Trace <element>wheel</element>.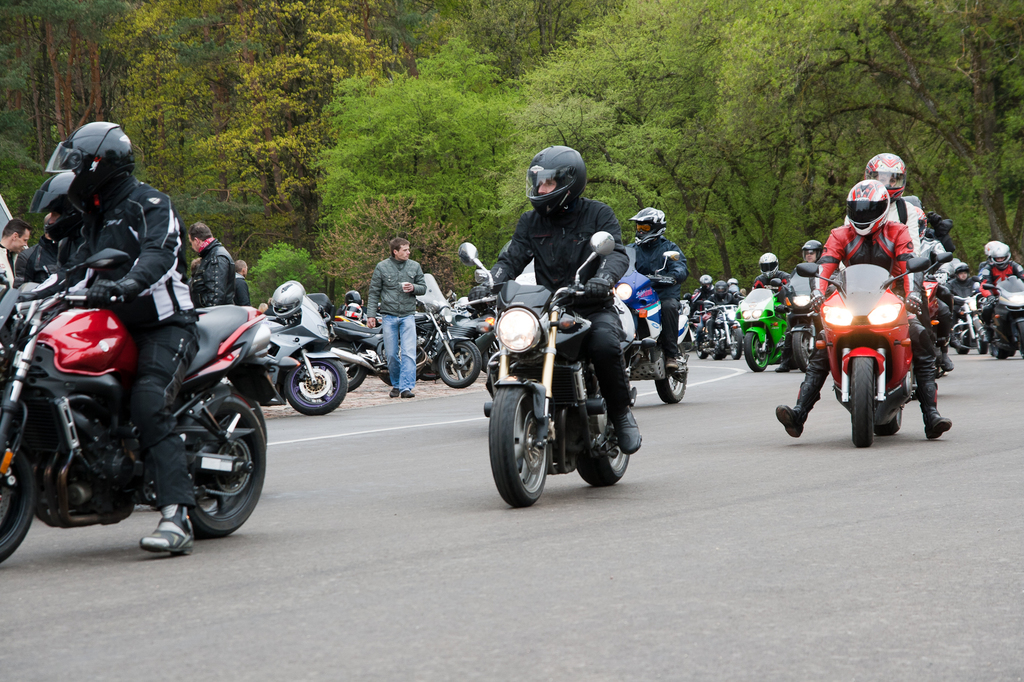
Traced to bbox=[875, 403, 902, 434].
